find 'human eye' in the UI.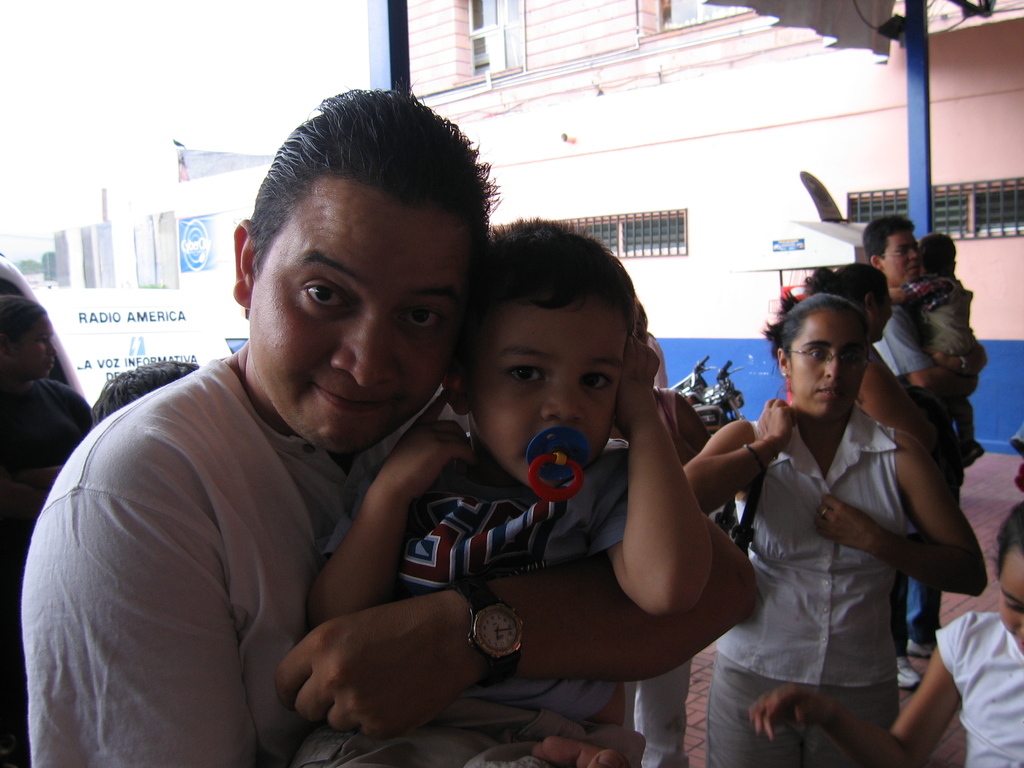
UI element at pyautogui.locateOnScreen(1004, 598, 1023, 611).
